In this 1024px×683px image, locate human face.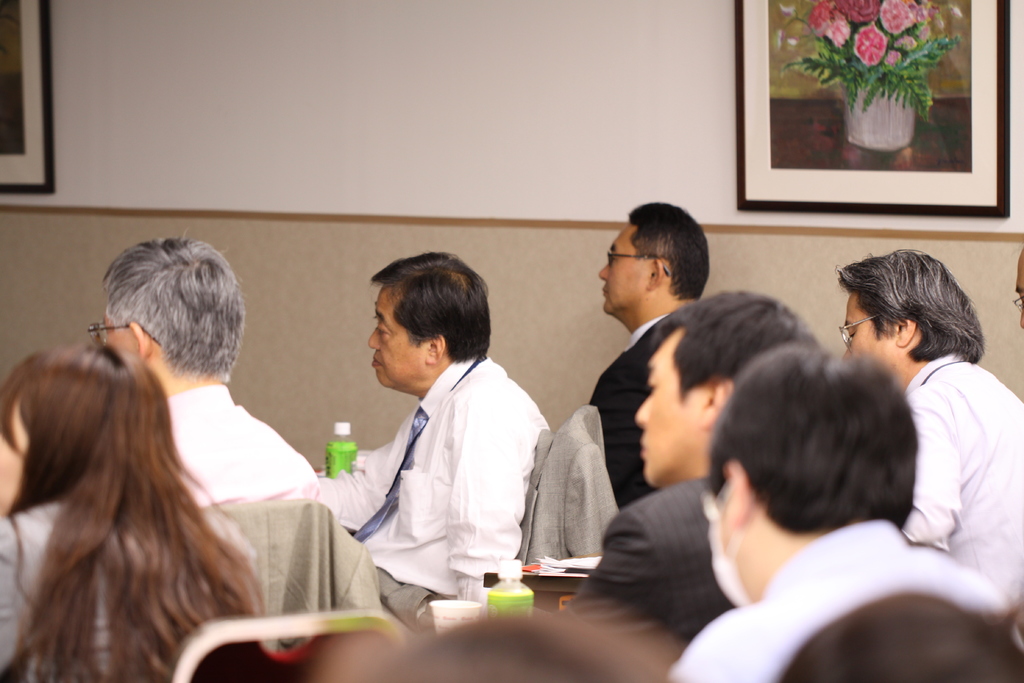
Bounding box: <bbox>709, 479, 748, 603</bbox>.
